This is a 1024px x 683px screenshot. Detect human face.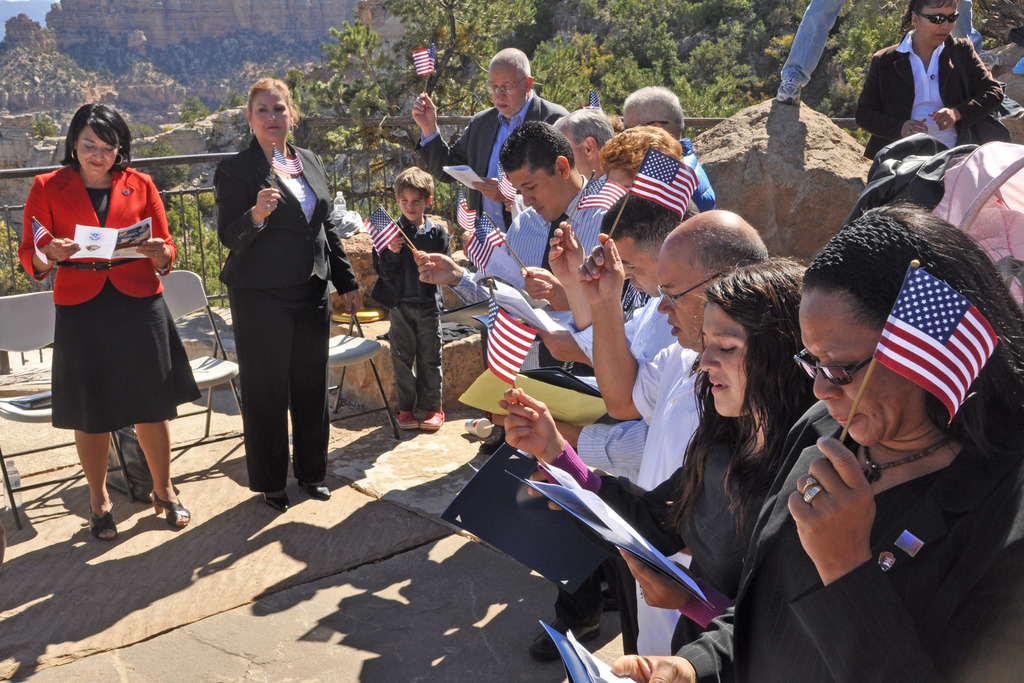
(485,58,531,120).
